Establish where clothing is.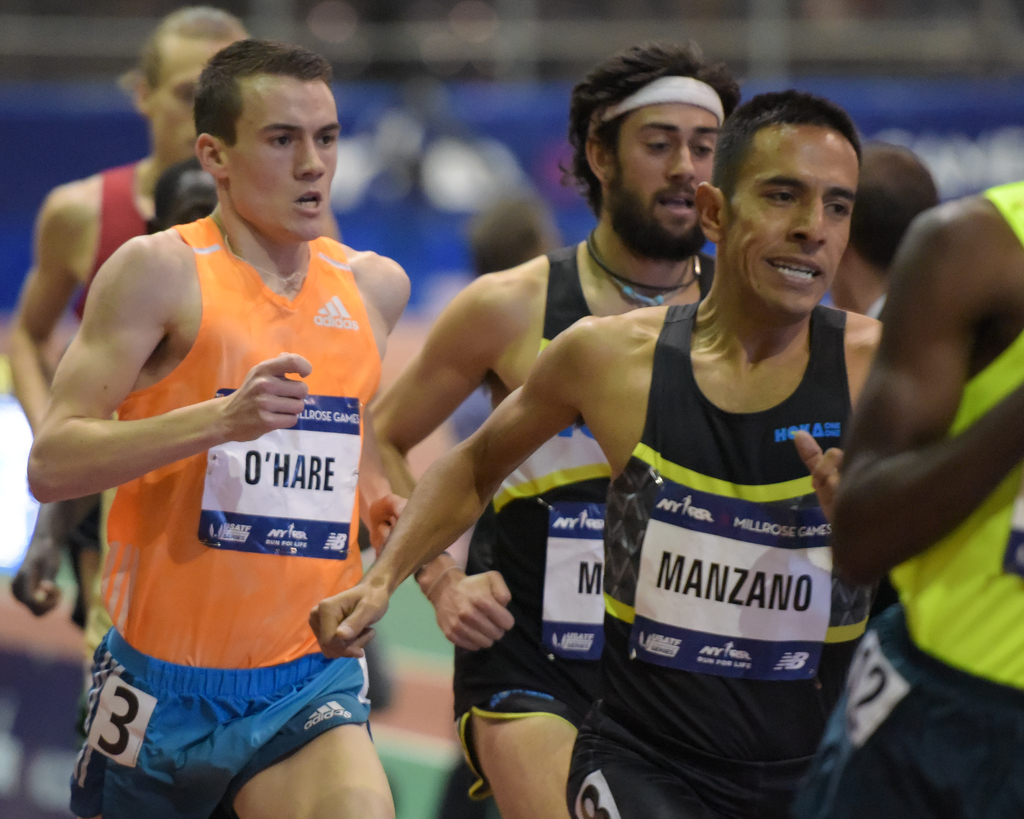
Established at (452, 246, 716, 792).
